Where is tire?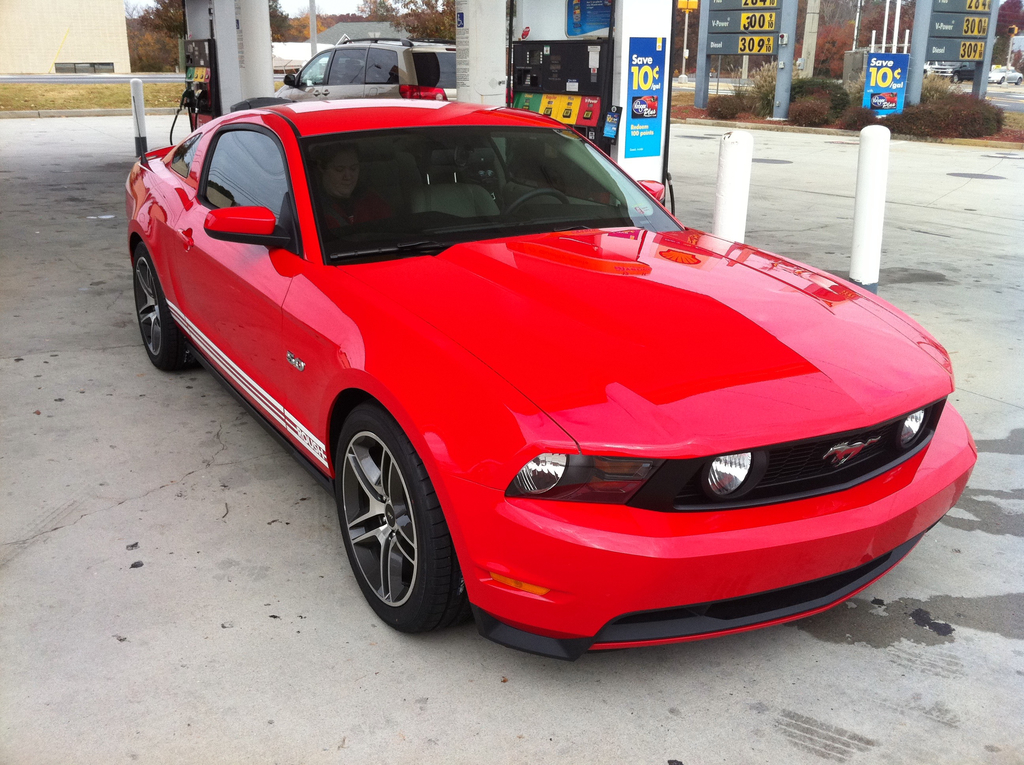
136:243:181:374.
